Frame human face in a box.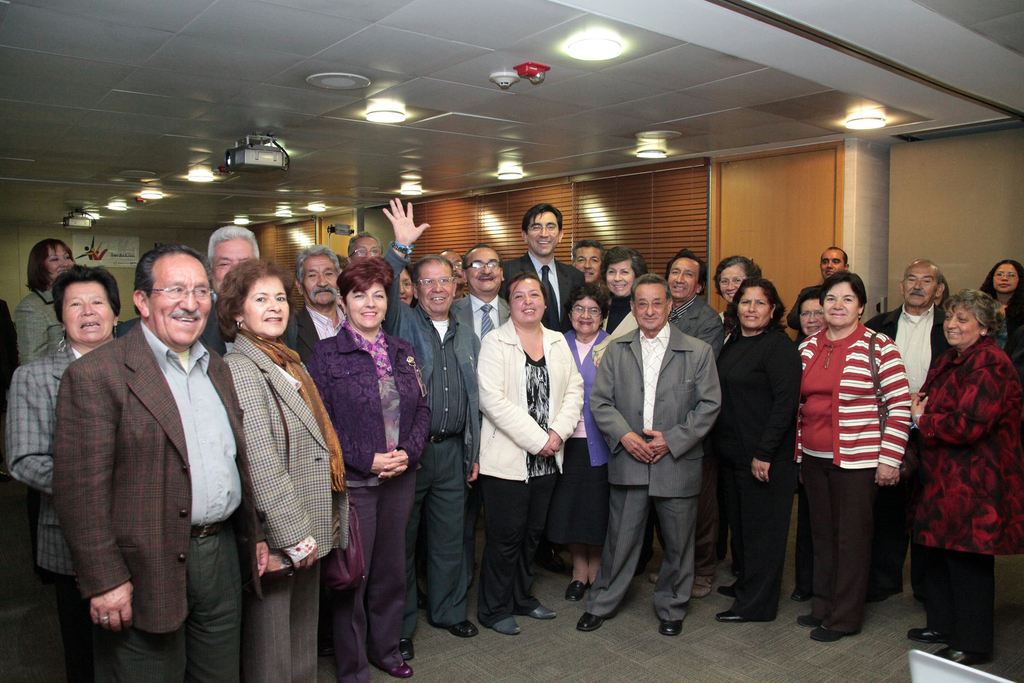
{"x1": 900, "y1": 260, "x2": 941, "y2": 307}.
